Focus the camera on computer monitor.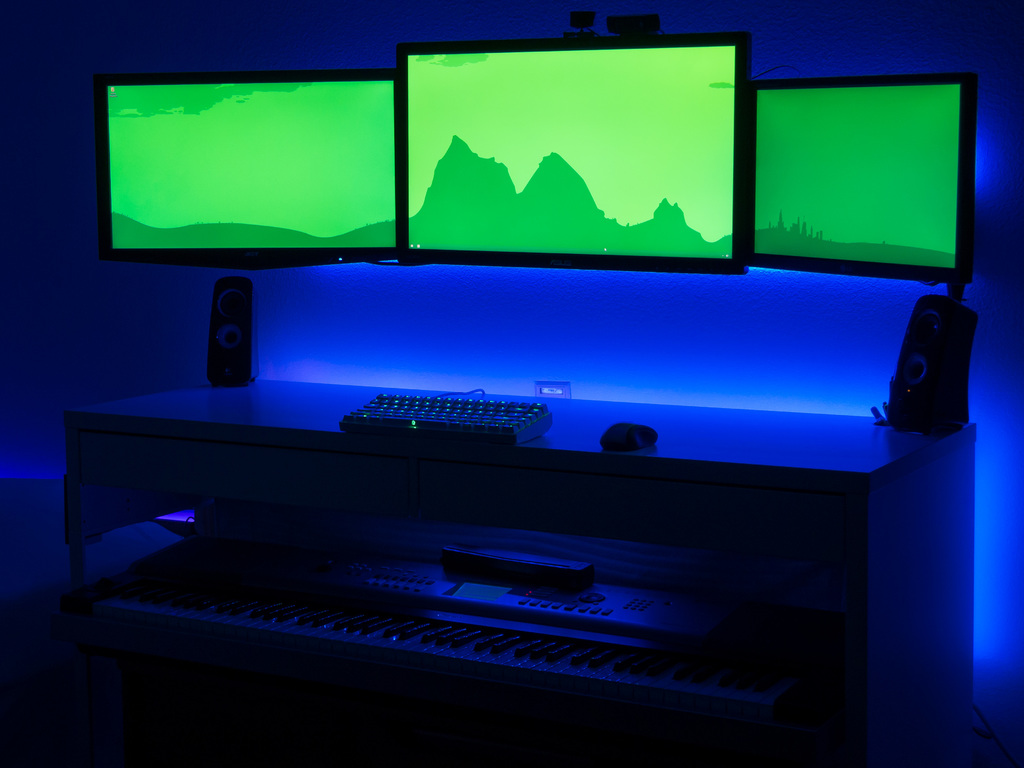
Focus region: region(394, 35, 757, 278).
